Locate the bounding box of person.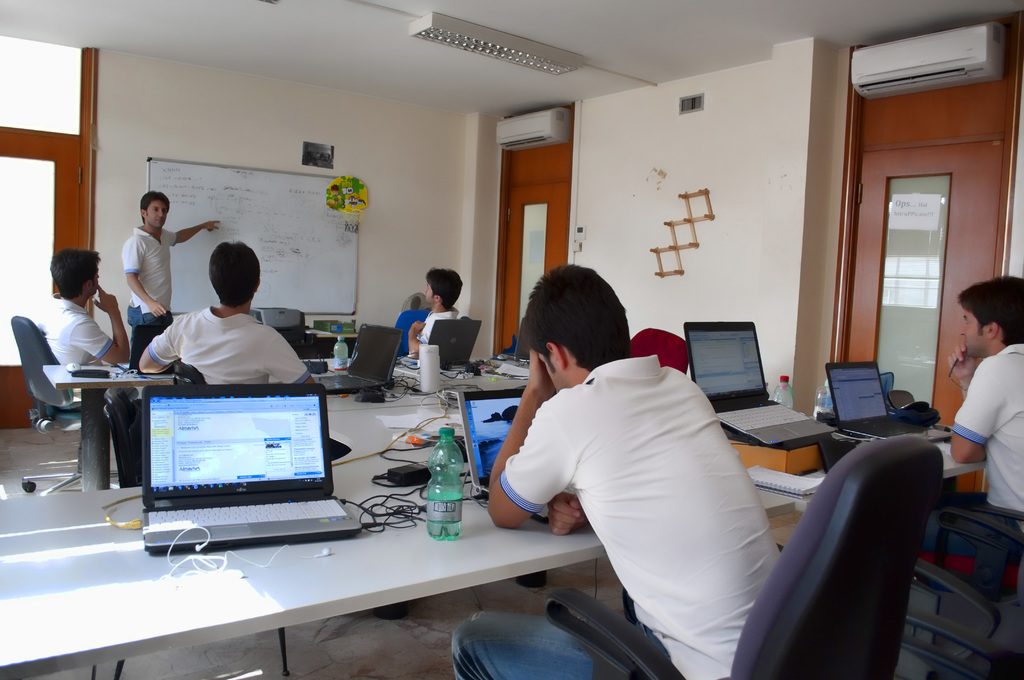
Bounding box: x1=925, y1=273, x2=1023, y2=566.
